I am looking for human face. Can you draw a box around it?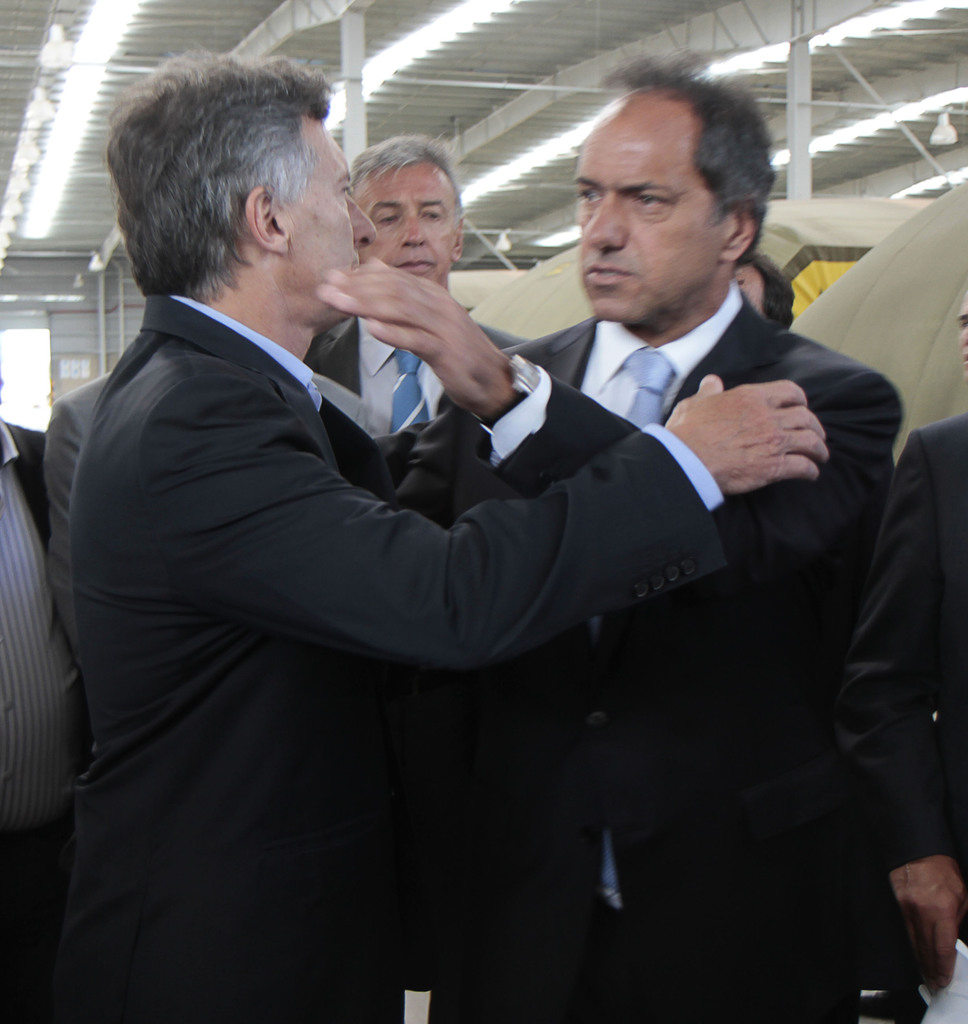
Sure, the bounding box is {"left": 567, "top": 109, "right": 719, "bottom": 319}.
